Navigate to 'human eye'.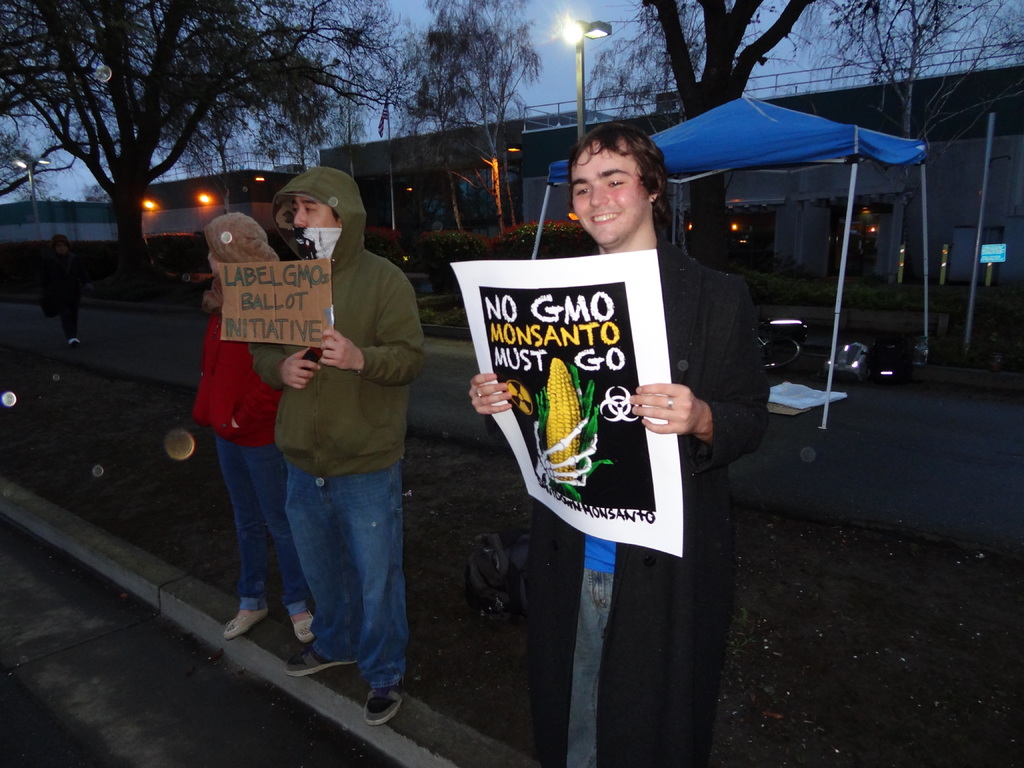
Navigation target: detection(603, 177, 627, 190).
